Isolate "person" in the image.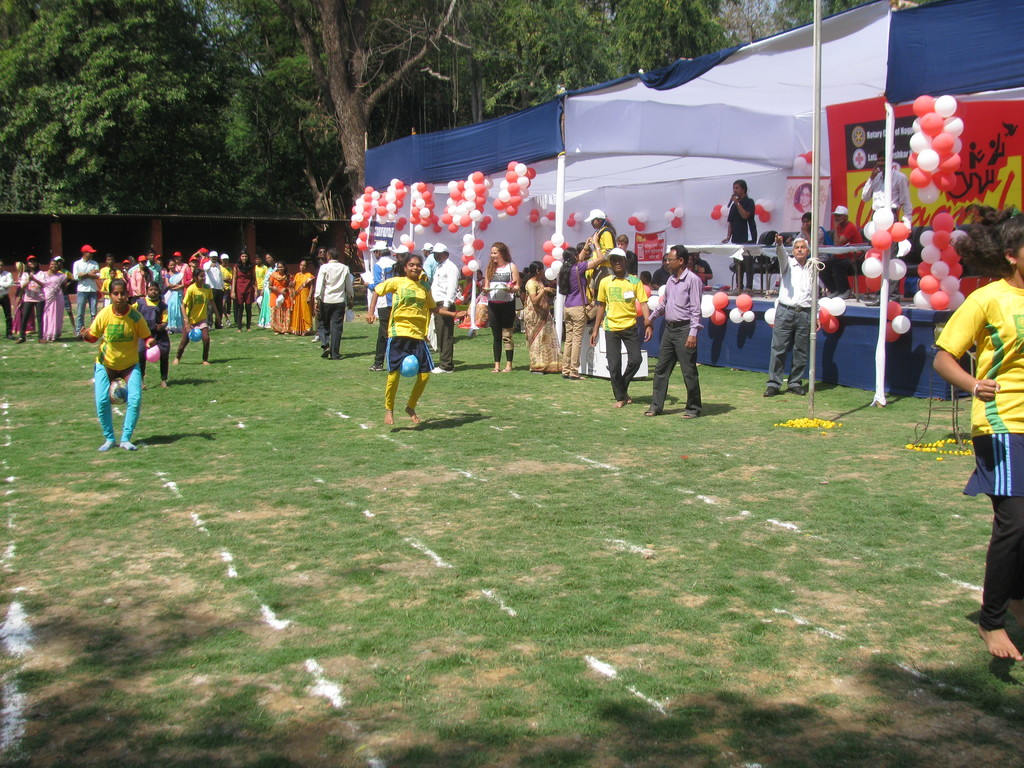
Isolated region: {"left": 708, "top": 176, "right": 766, "bottom": 296}.
